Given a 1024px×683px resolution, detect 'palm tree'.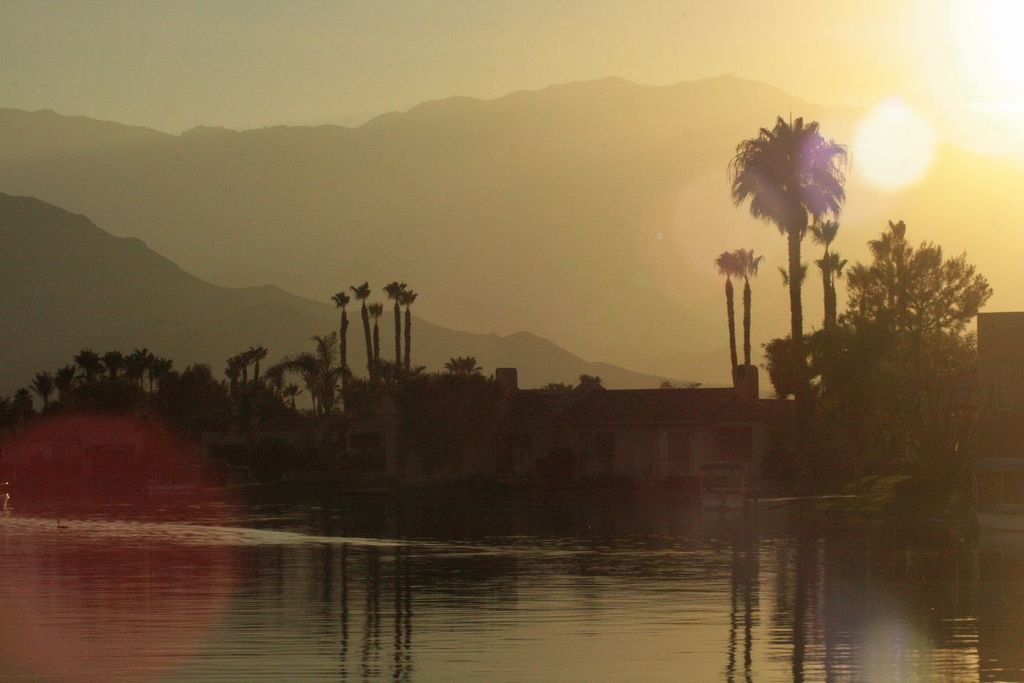
BBox(714, 240, 736, 377).
